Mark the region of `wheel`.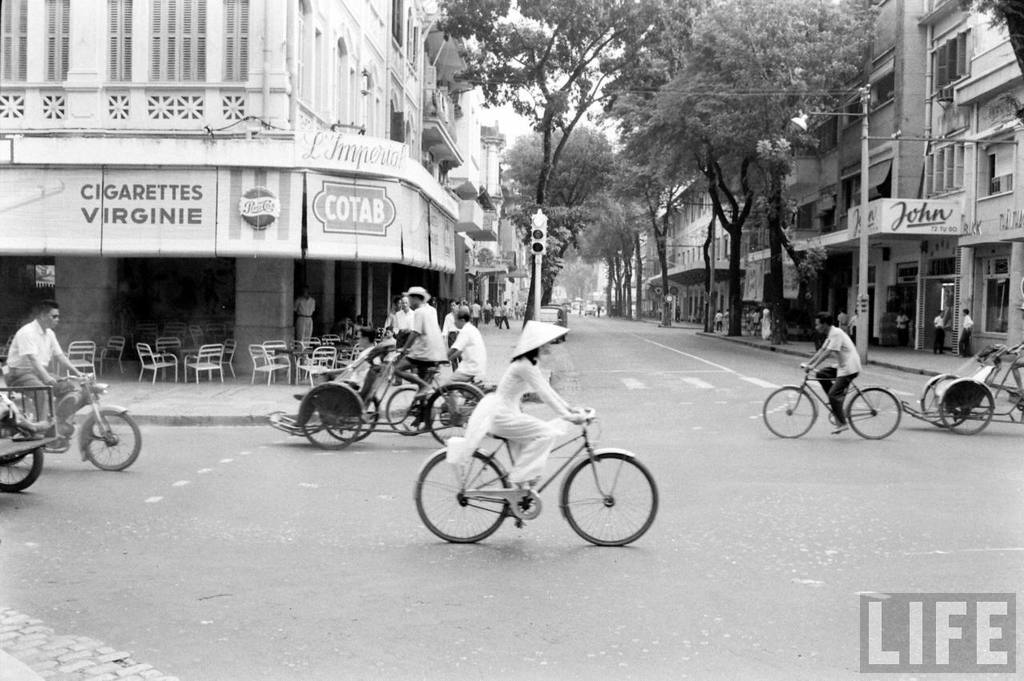
Region: <box>378,383,434,437</box>.
